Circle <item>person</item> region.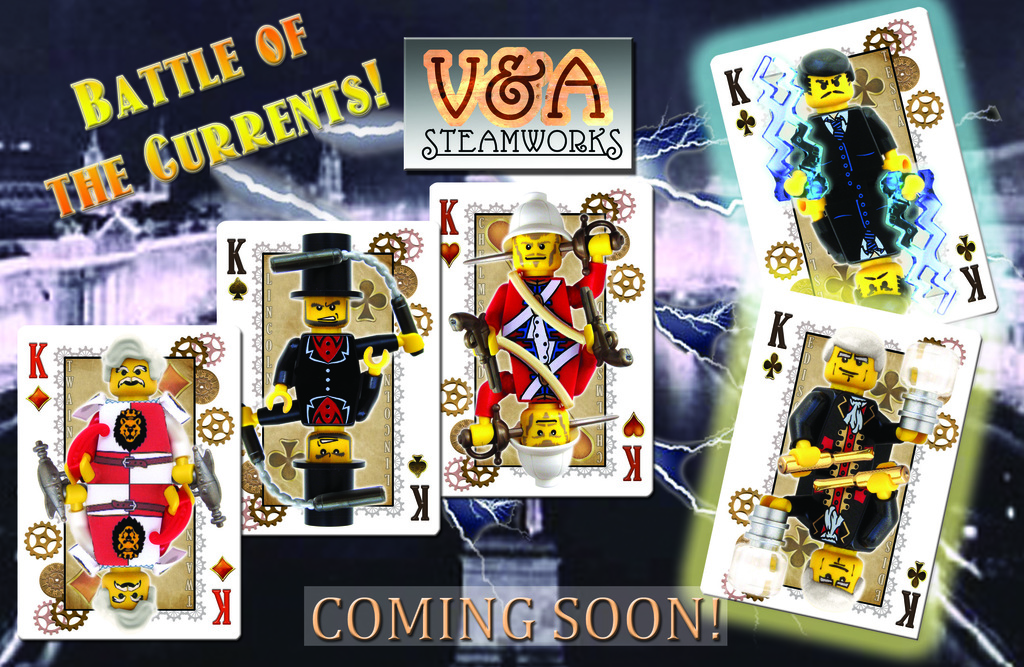
Region: select_region(790, 331, 926, 465).
